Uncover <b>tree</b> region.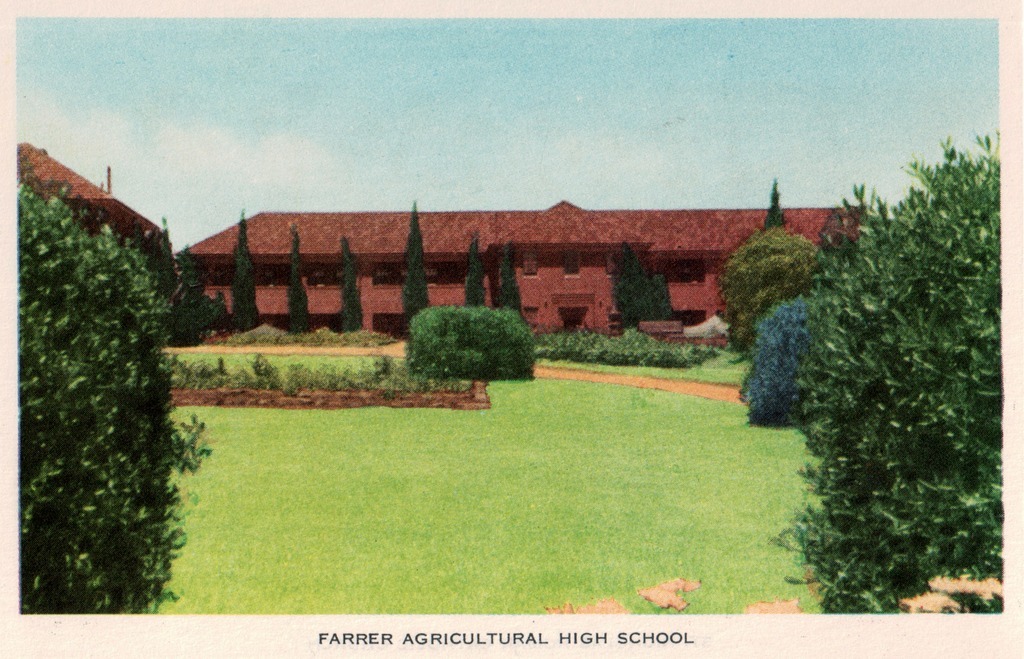
Uncovered: box(761, 174, 789, 236).
